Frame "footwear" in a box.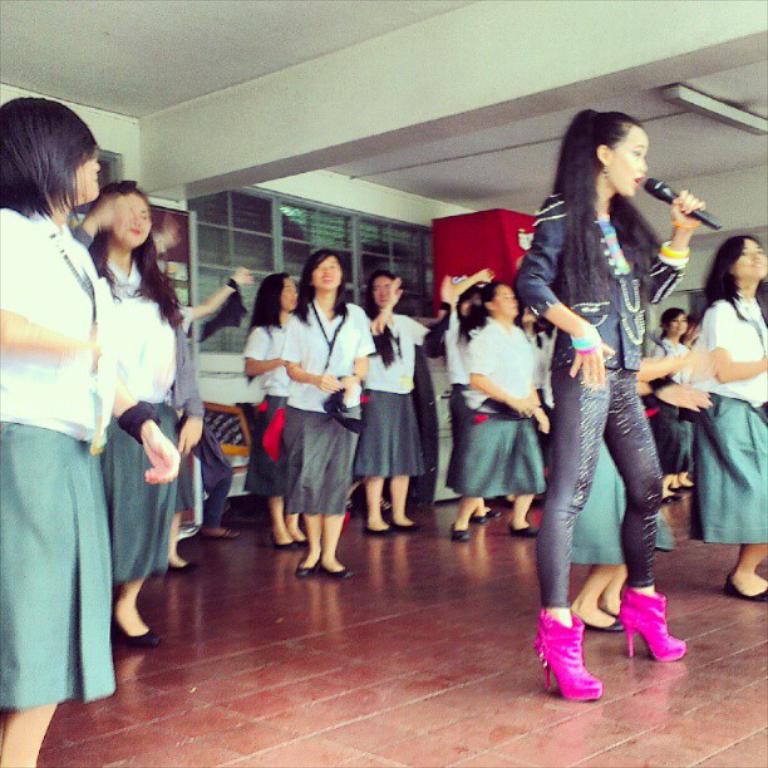
<bbox>294, 553, 324, 577</bbox>.
